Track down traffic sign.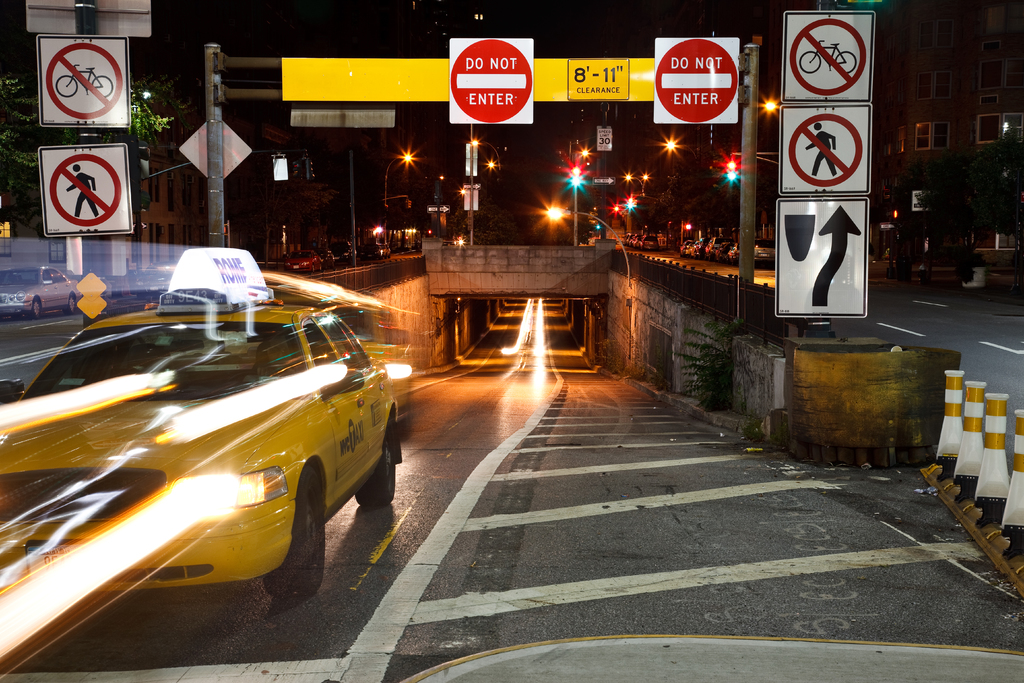
Tracked to bbox(36, 140, 136, 241).
